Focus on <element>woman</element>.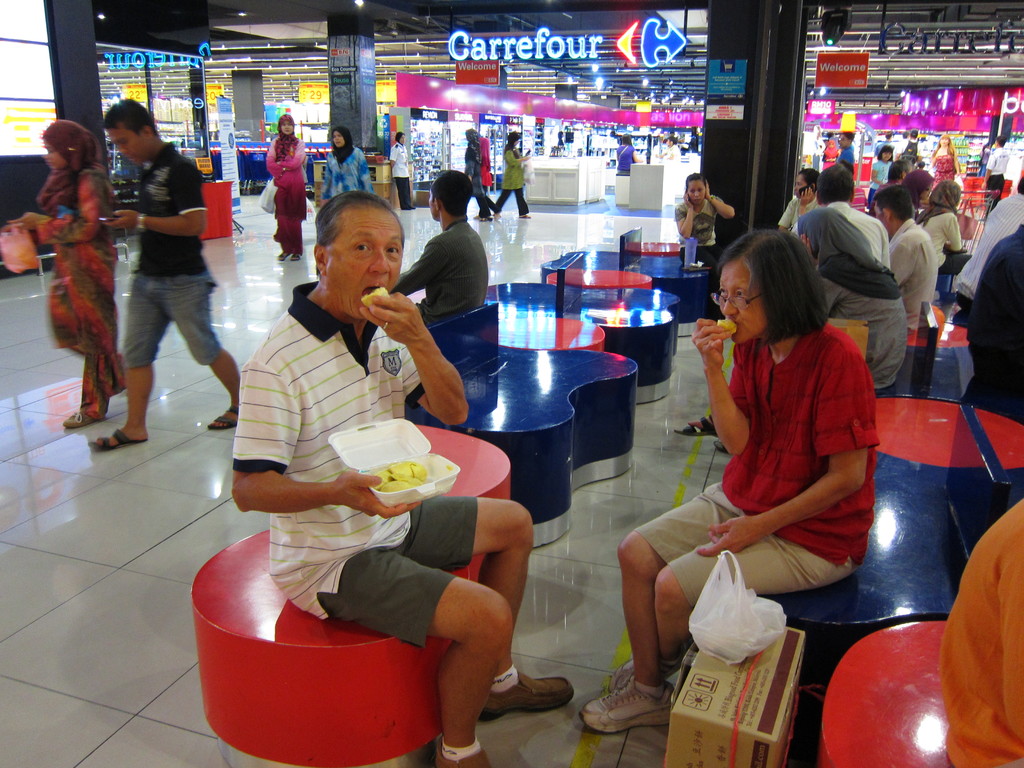
Focused at 3:118:140:436.
